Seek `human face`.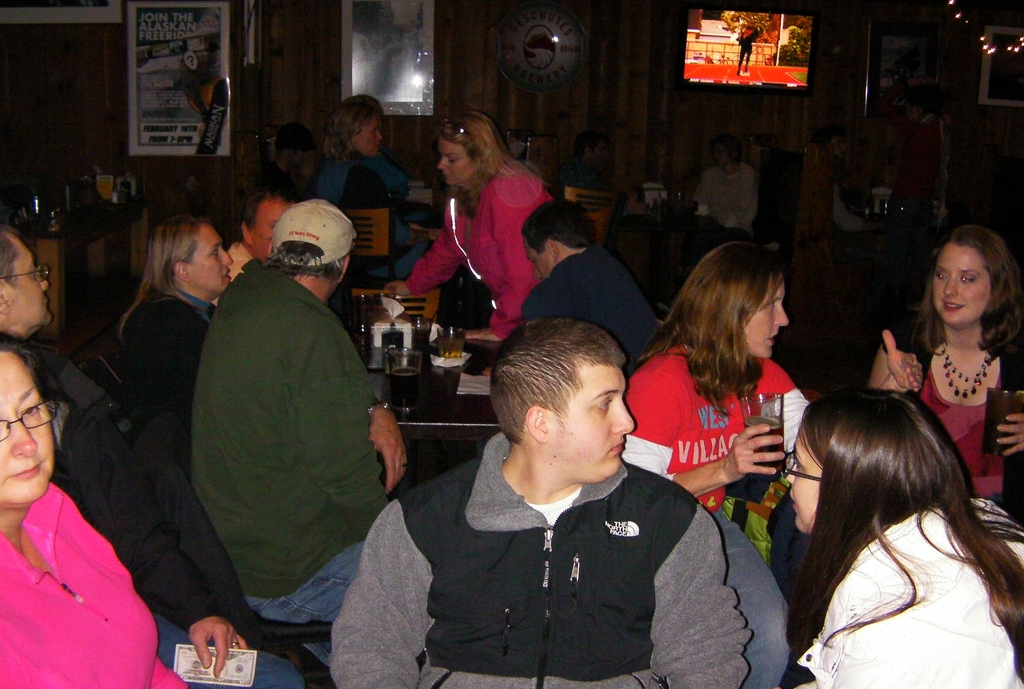
(left=929, top=247, right=996, bottom=328).
